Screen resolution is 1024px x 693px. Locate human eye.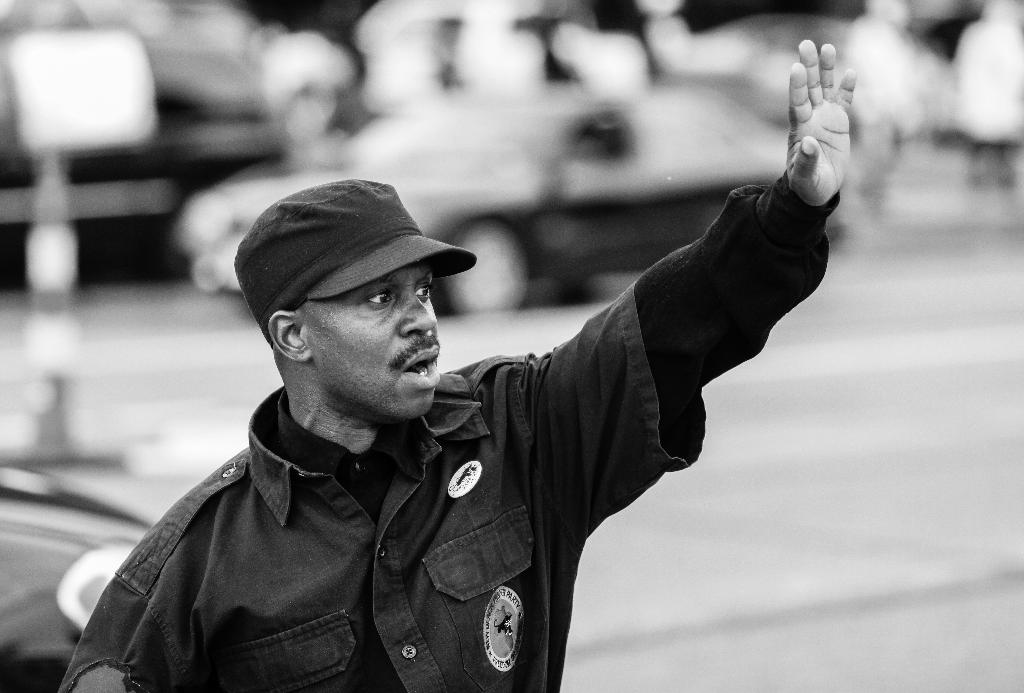
362 288 395 306.
